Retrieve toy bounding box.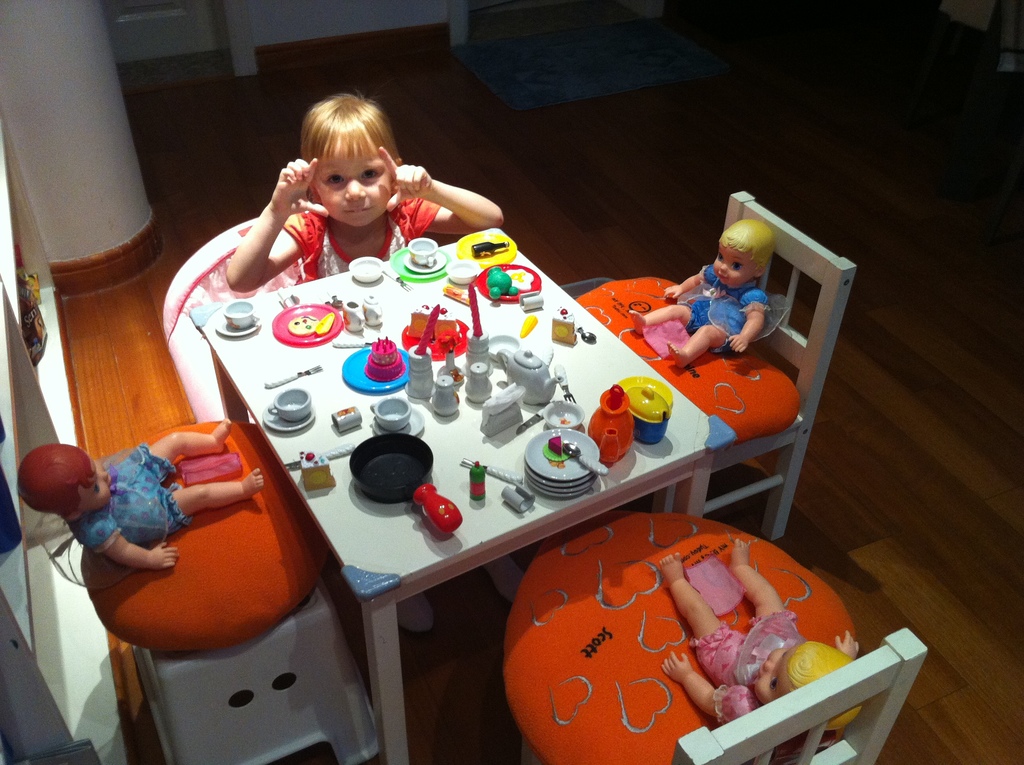
Bounding box: BBox(471, 332, 490, 359).
